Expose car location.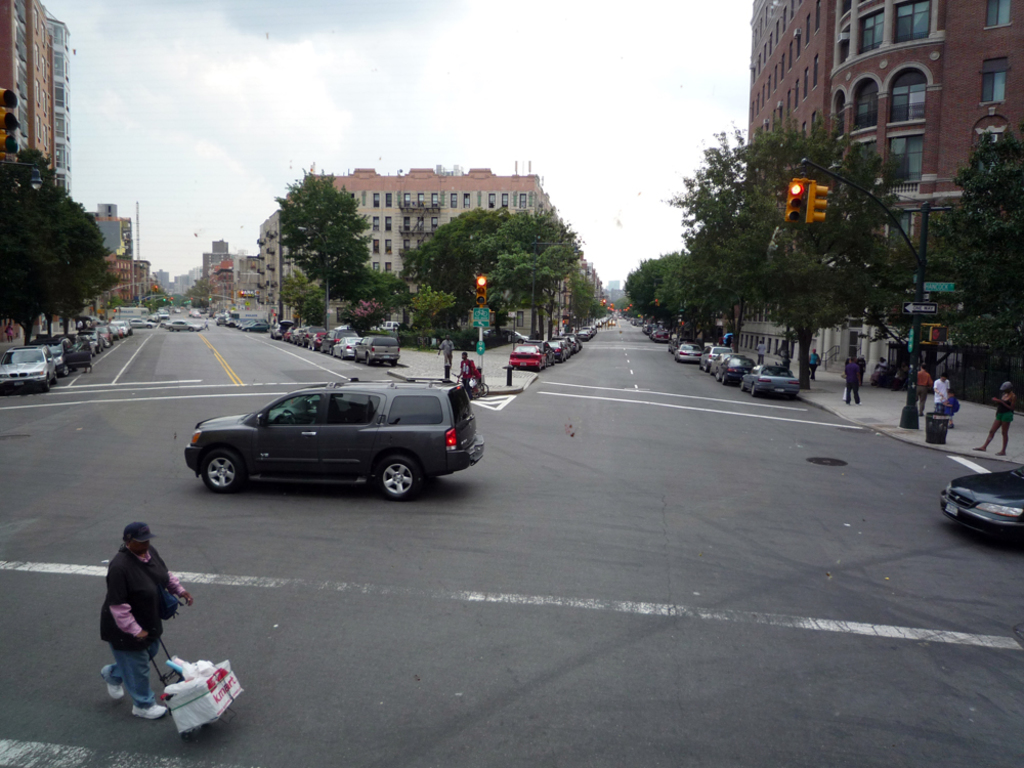
Exposed at [x1=512, y1=321, x2=609, y2=368].
